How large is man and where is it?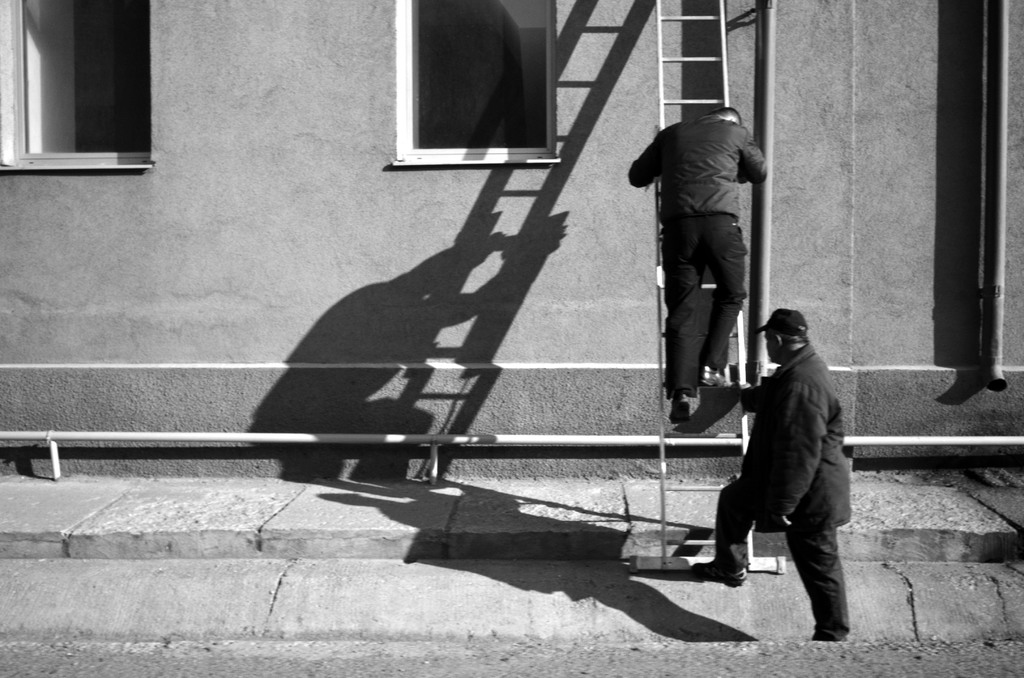
Bounding box: [692,273,867,646].
